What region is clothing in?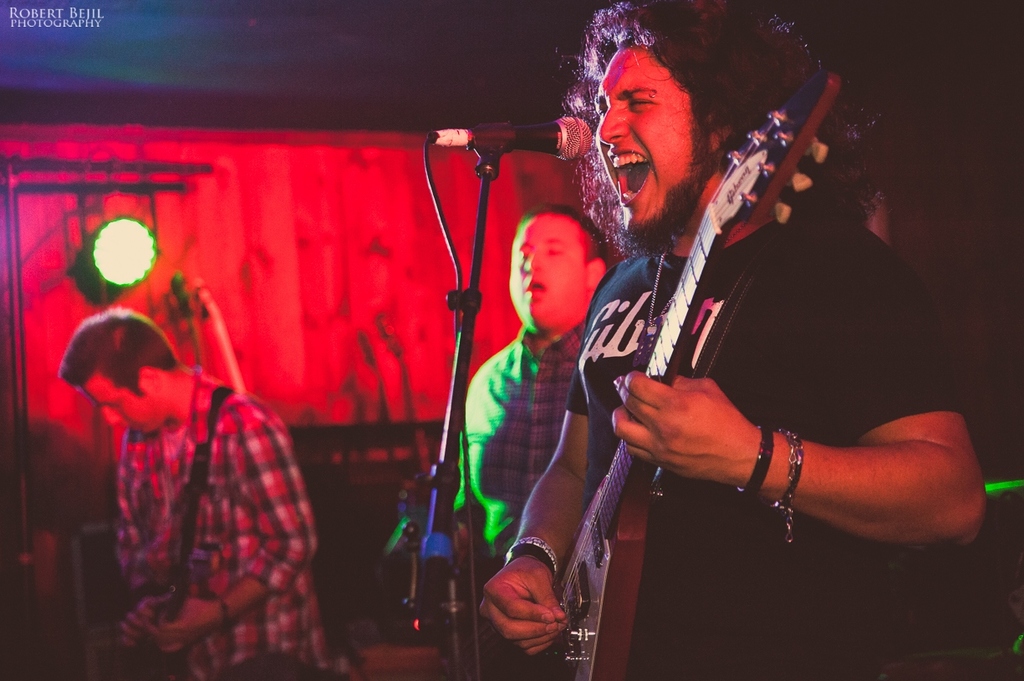
select_region(68, 313, 321, 669).
